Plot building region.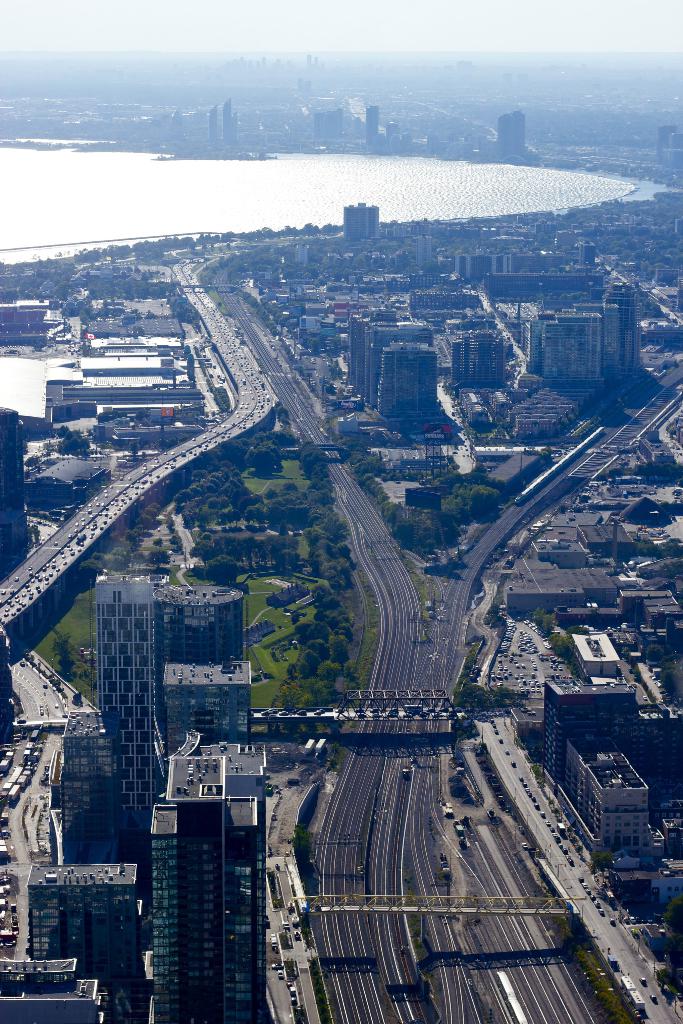
Plotted at box(205, 104, 217, 149).
